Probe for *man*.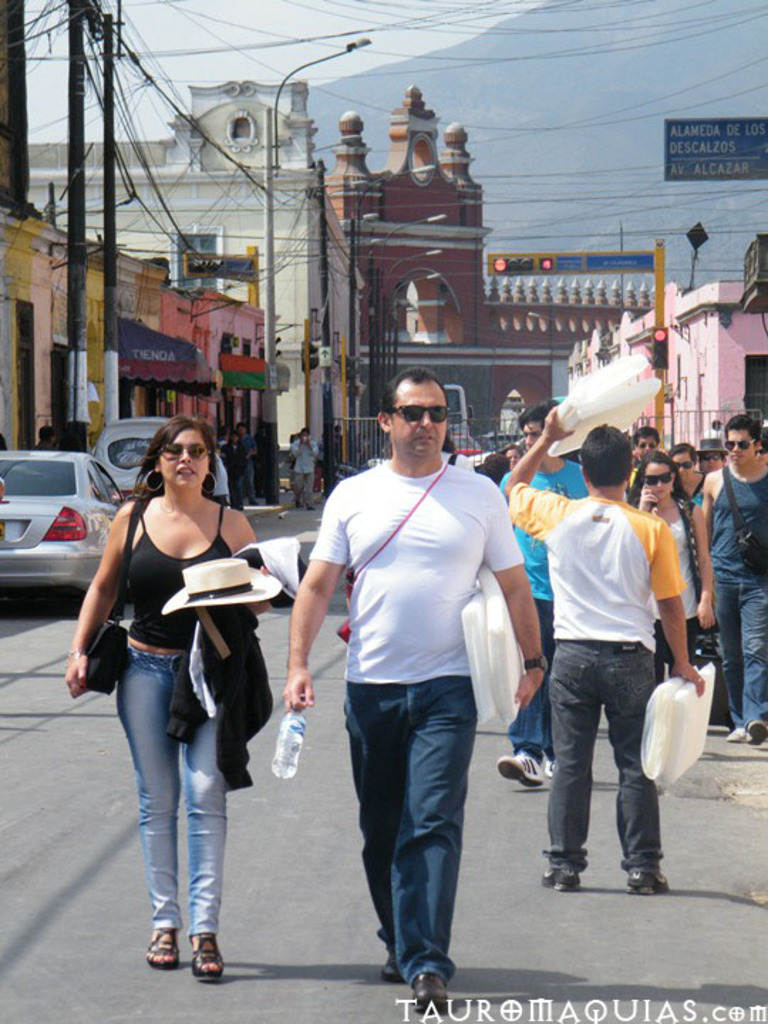
Probe result: box(690, 418, 767, 744).
